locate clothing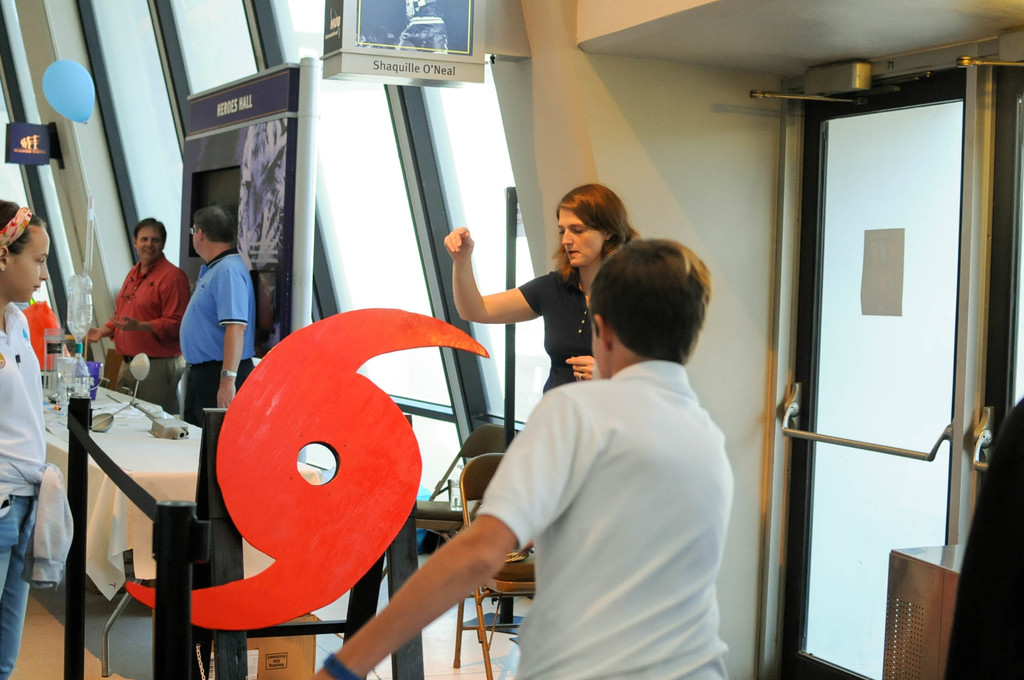
<region>172, 244, 266, 517</region>
